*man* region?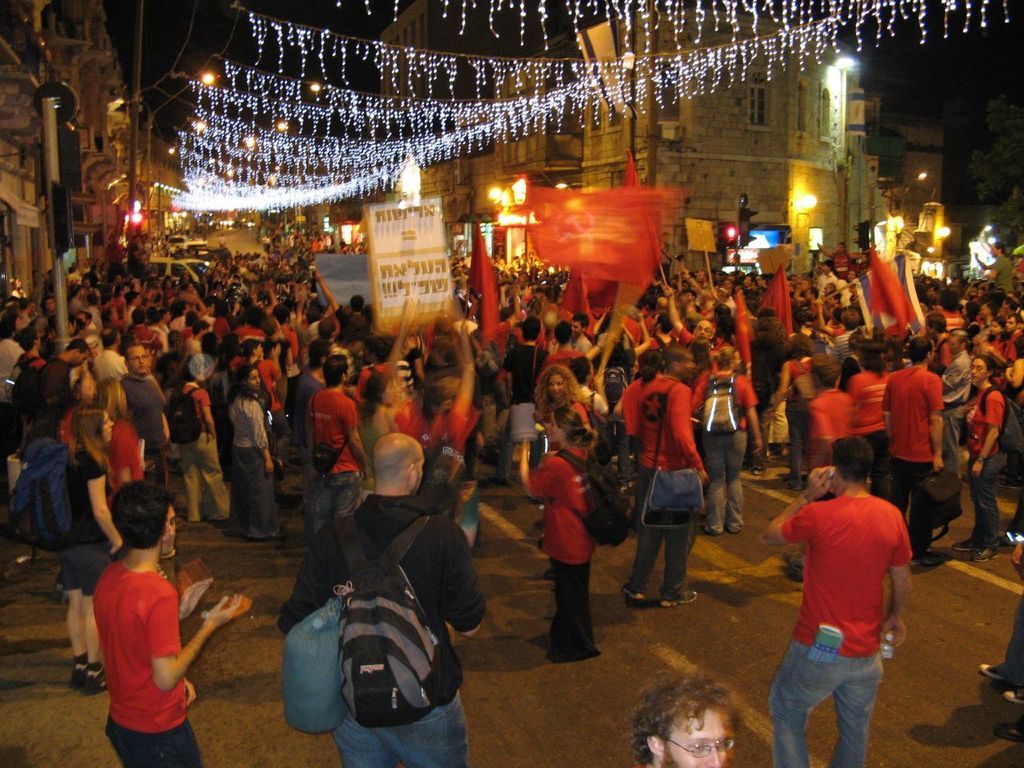
Rect(618, 345, 711, 613)
